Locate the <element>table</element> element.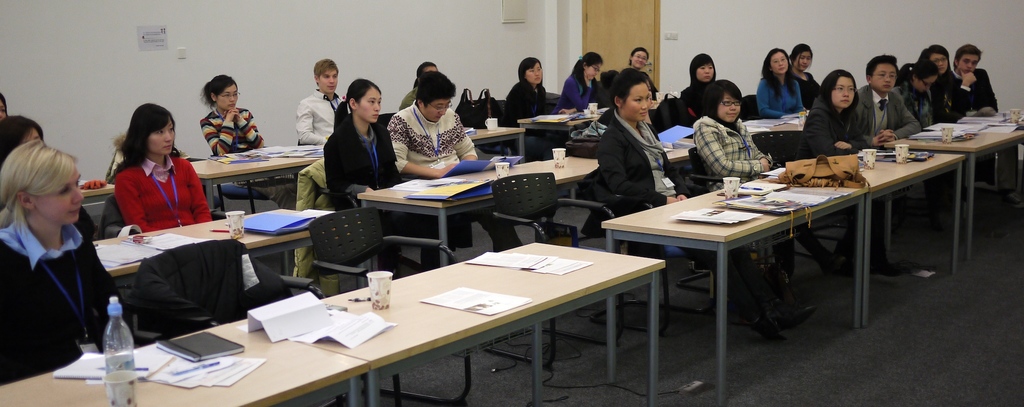
Element bbox: locate(596, 176, 872, 406).
